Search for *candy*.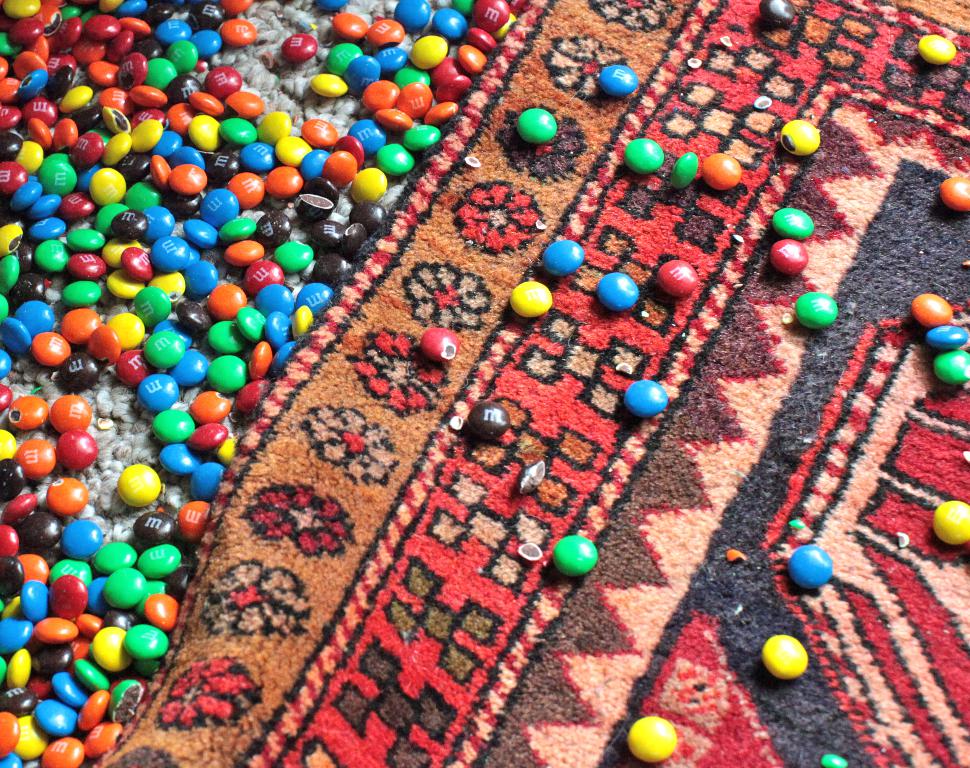
Found at 931,497,968,548.
